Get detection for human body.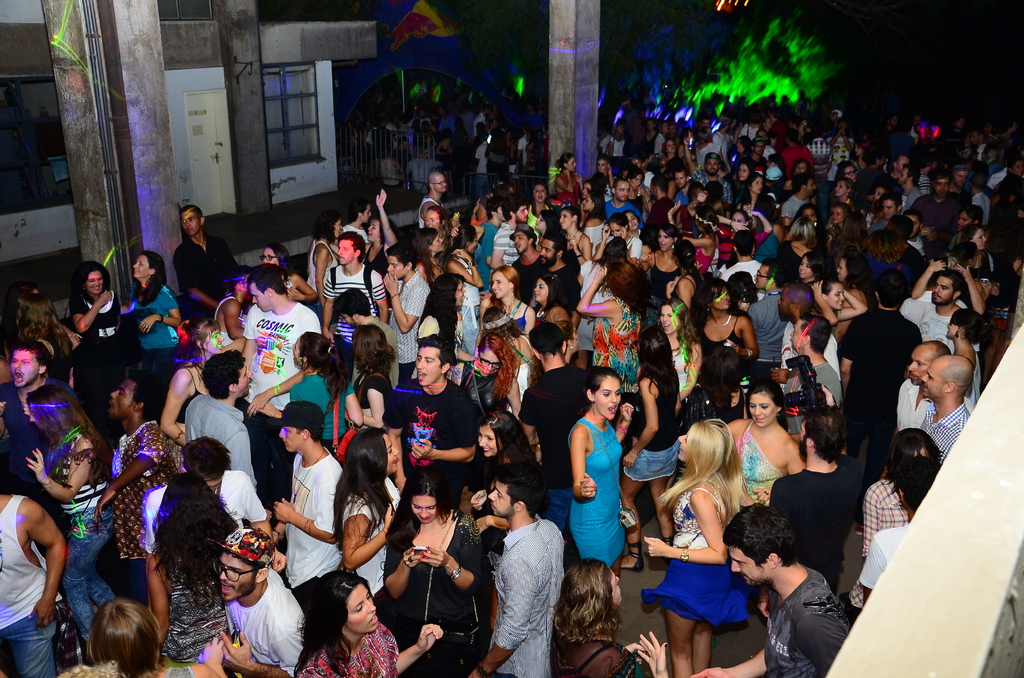
Detection: [535,270,566,332].
